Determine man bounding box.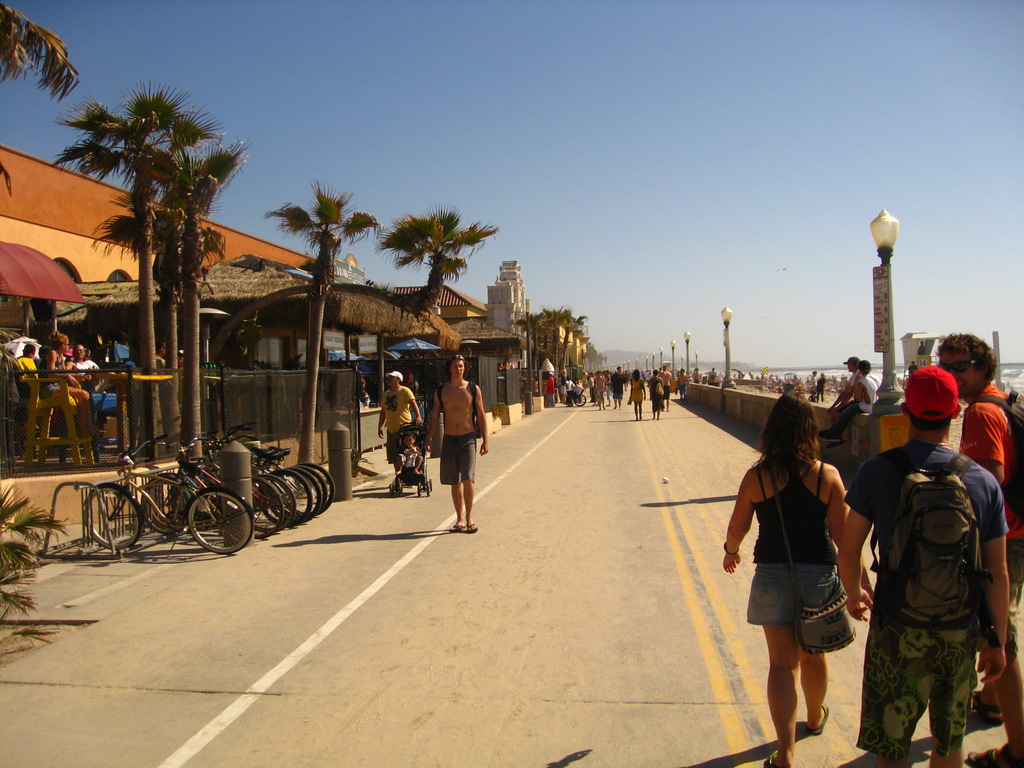
Determined: (left=834, top=366, right=1008, bottom=767).
